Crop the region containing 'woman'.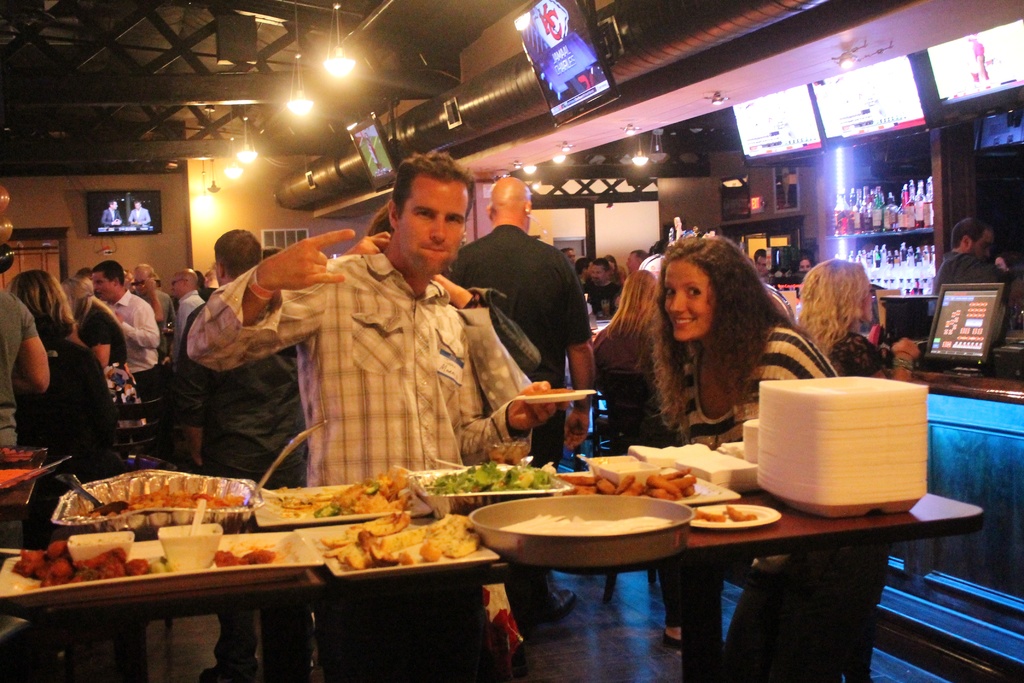
Crop region: l=799, t=258, r=918, b=384.
